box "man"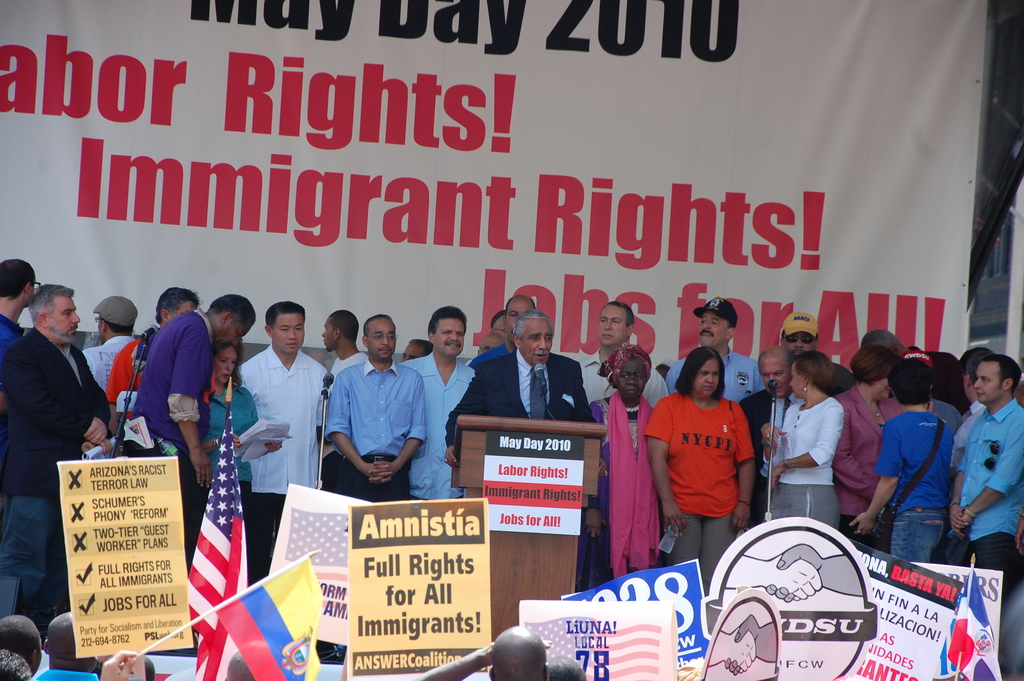
crop(76, 289, 135, 394)
